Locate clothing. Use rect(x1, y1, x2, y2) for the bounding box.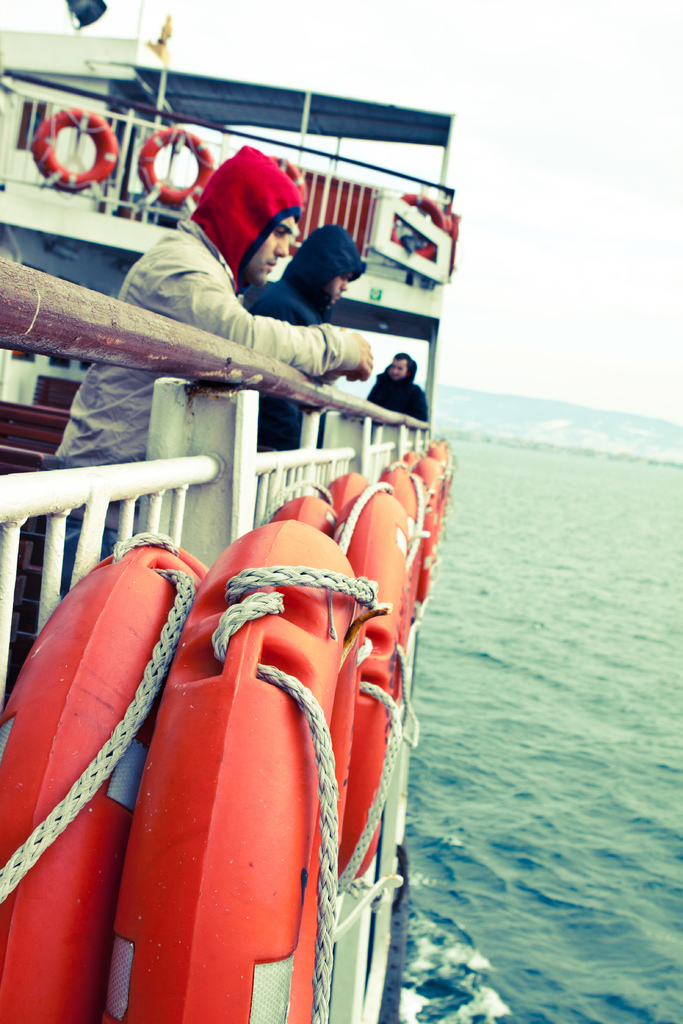
rect(370, 370, 430, 428).
